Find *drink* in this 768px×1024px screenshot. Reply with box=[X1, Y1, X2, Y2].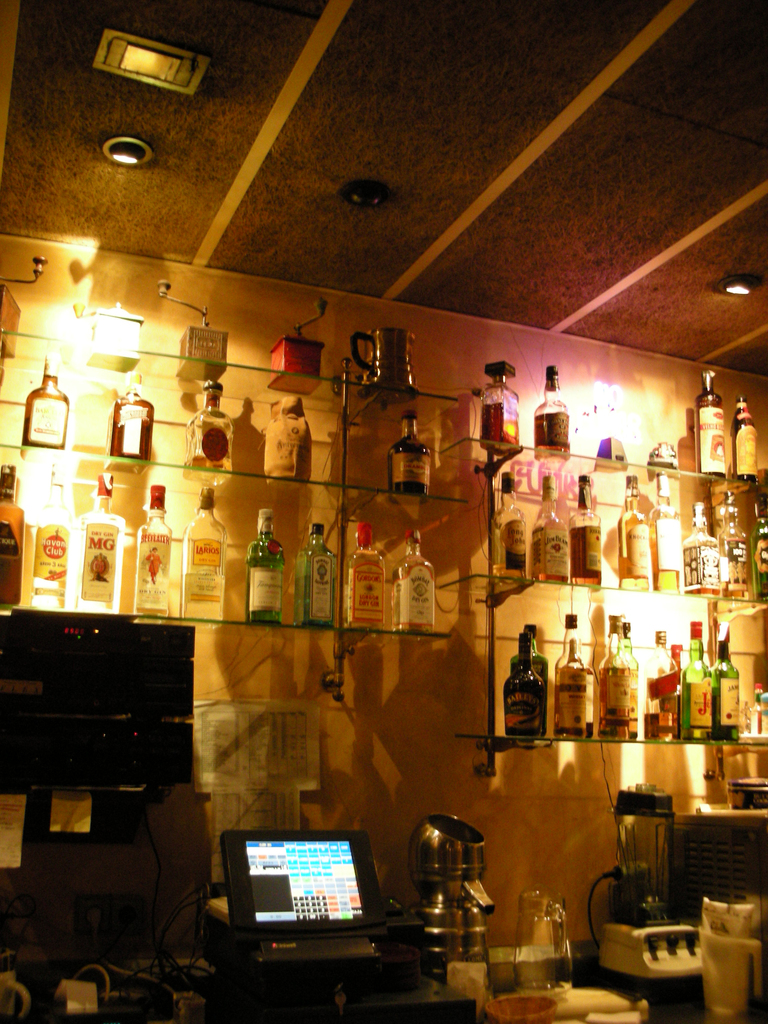
box=[682, 499, 724, 595].
